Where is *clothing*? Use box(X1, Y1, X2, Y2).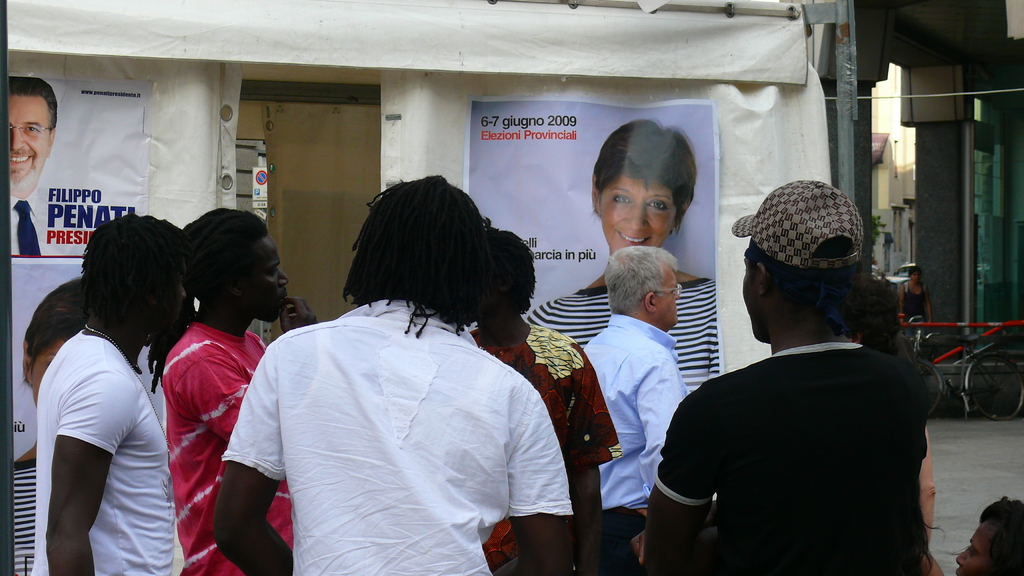
box(221, 289, 572, 575).
